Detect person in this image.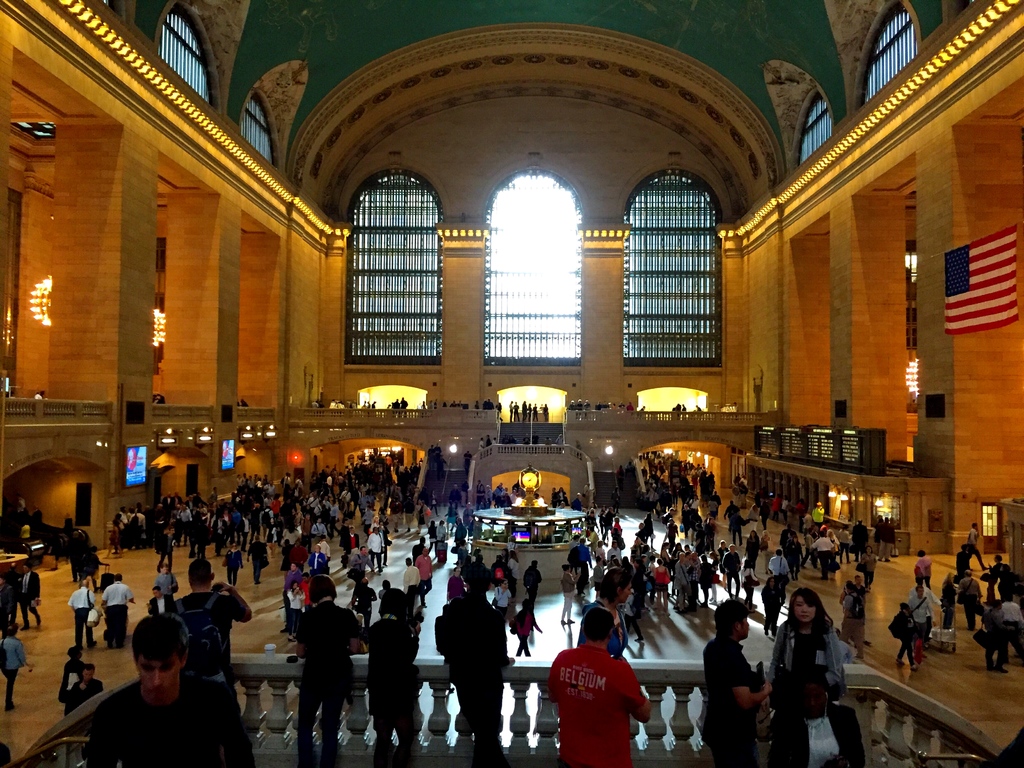
Detection: bbox=(19, 563, 42, 632).
